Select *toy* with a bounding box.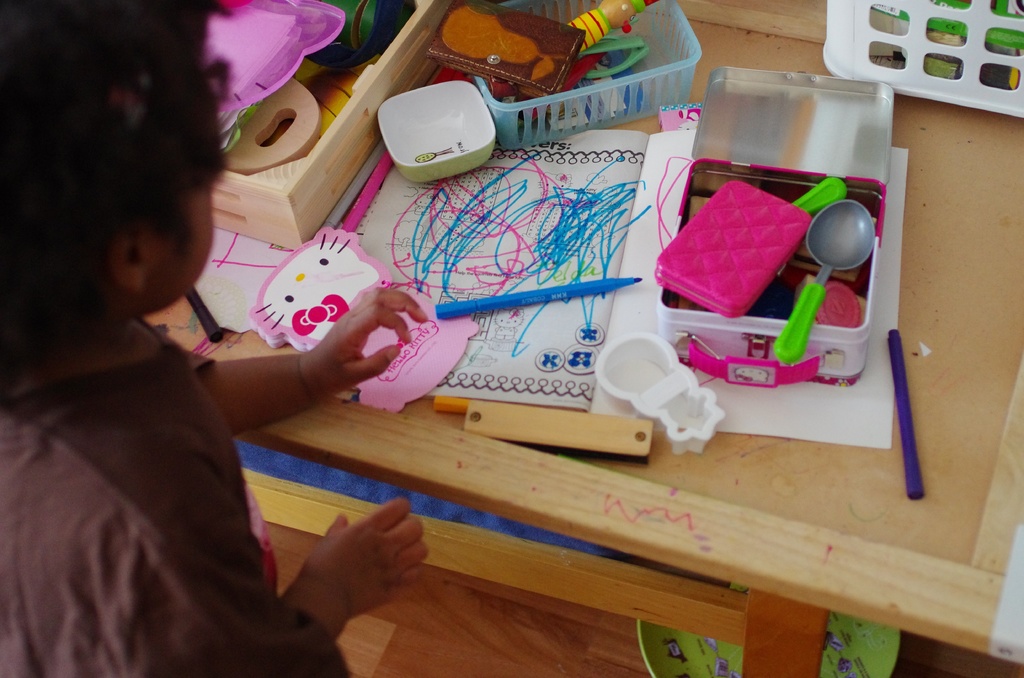
{"left": 237, "top": 220, "right": 482, "bottom": 414}.
